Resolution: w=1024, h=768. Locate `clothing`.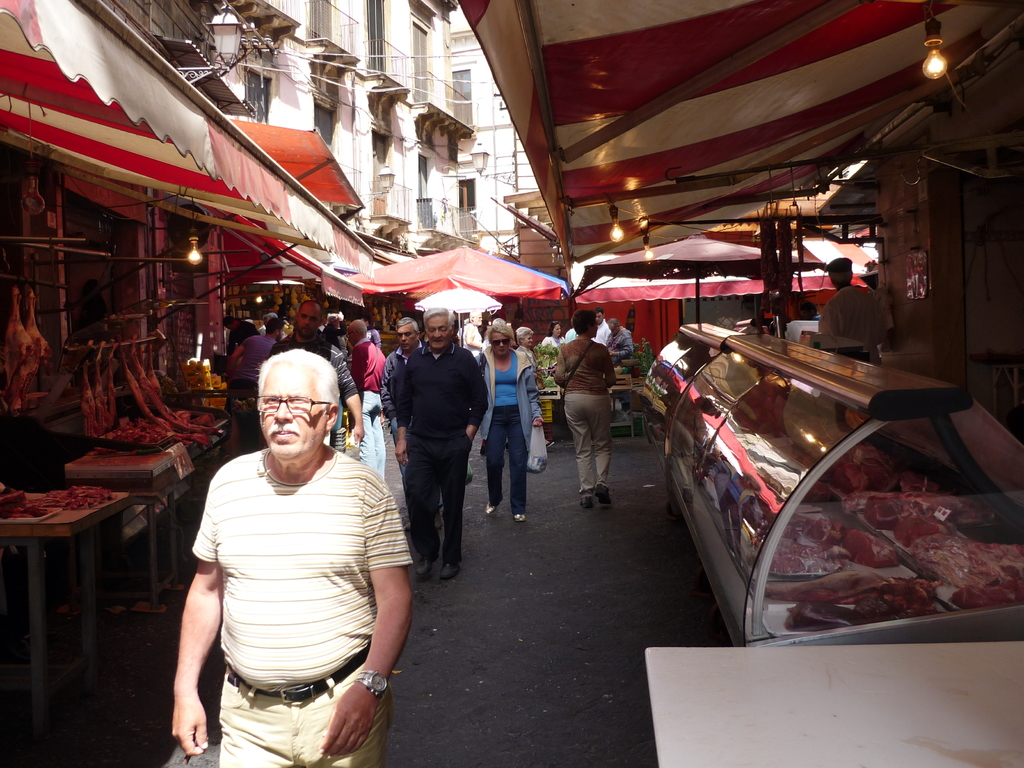
BBox(516, 342, 540, 359).
